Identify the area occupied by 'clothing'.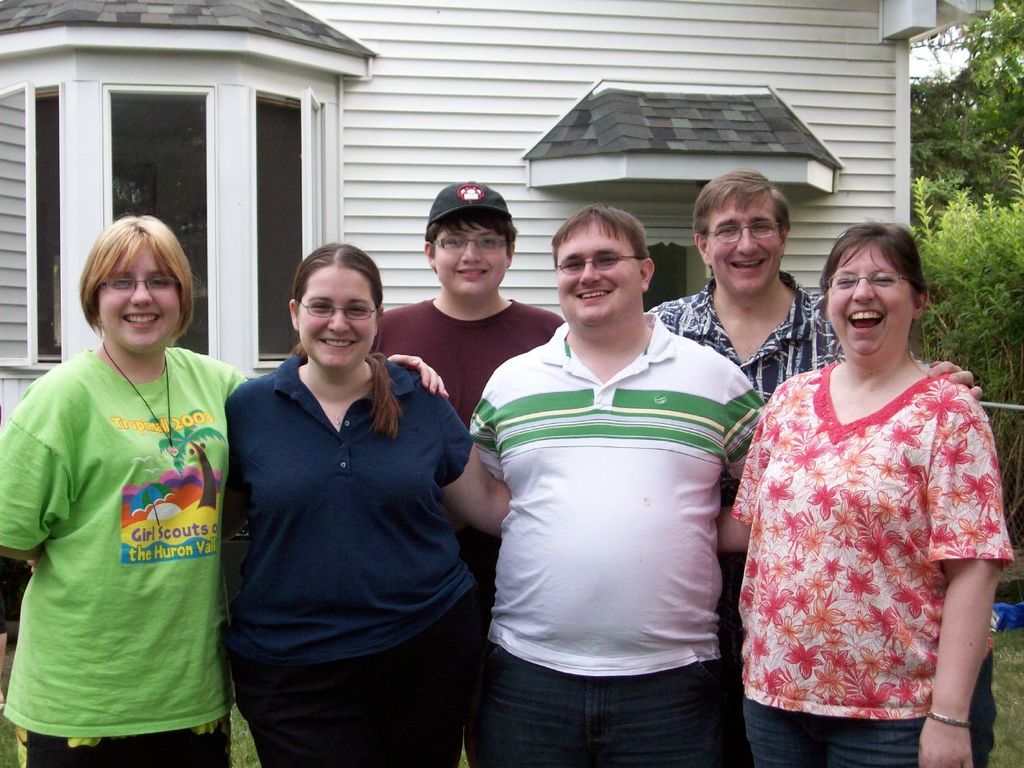
Area: select_region(0, 345, 250, 767).
